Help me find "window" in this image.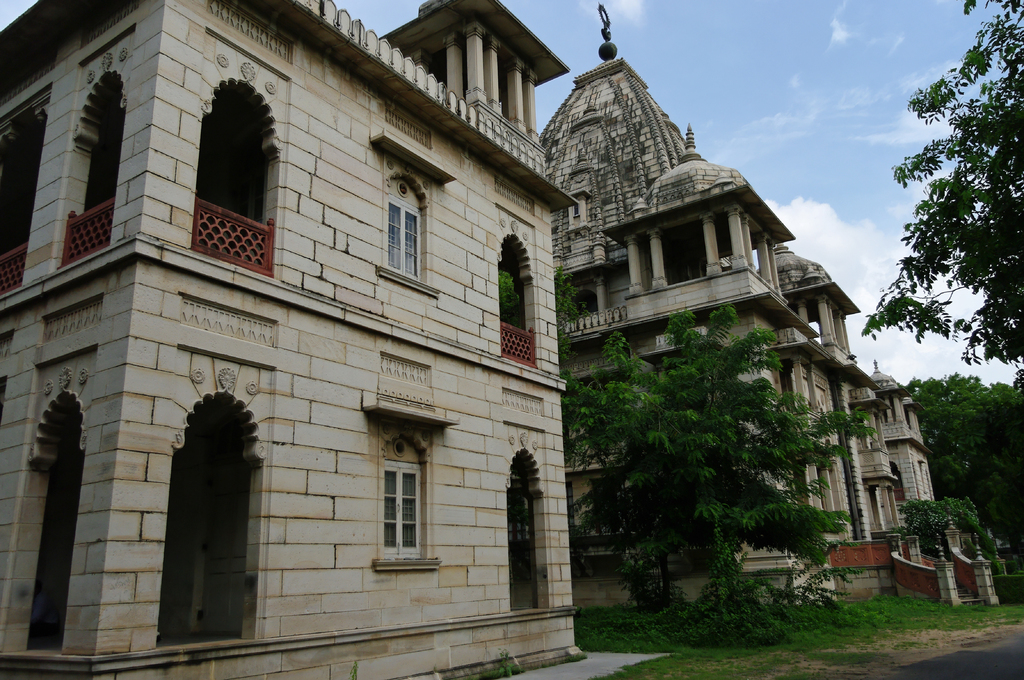
Found it: BBox(366, 440, 428, 578).
